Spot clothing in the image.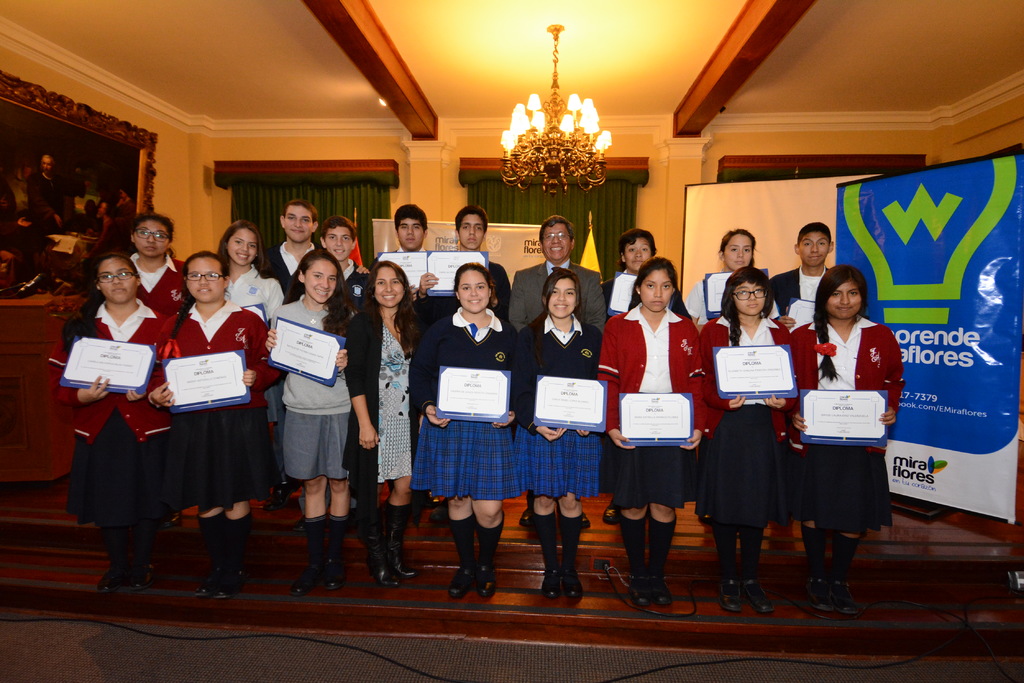
clothing found at [x1=390, y1=245, x2=425, y2=325].
